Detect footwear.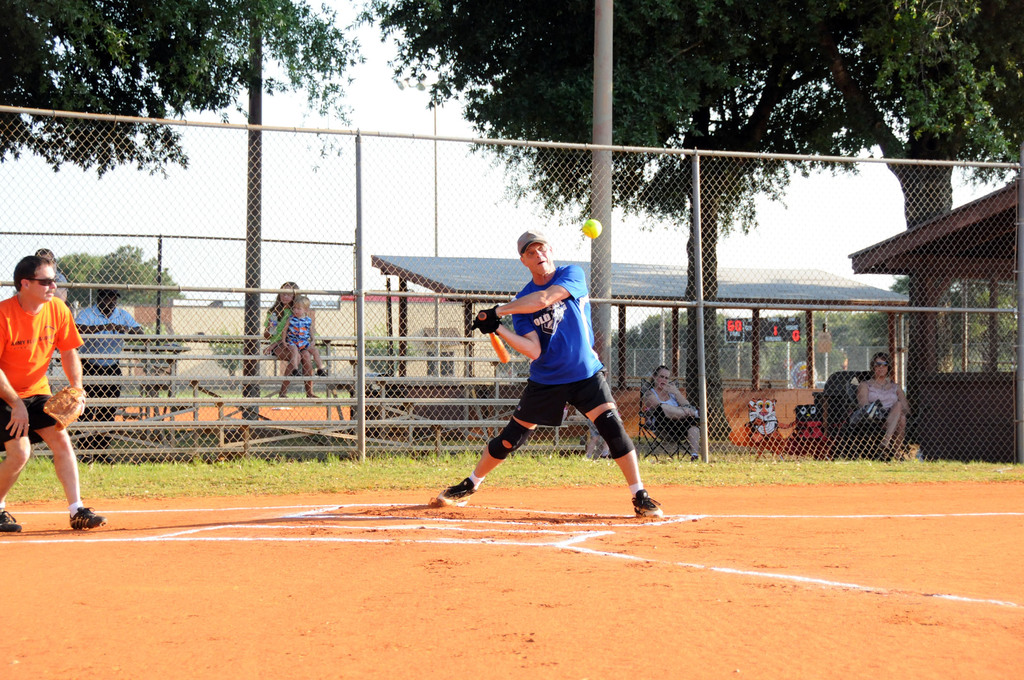
Detected at [left=630, top=490, right=662, bottom=519].
